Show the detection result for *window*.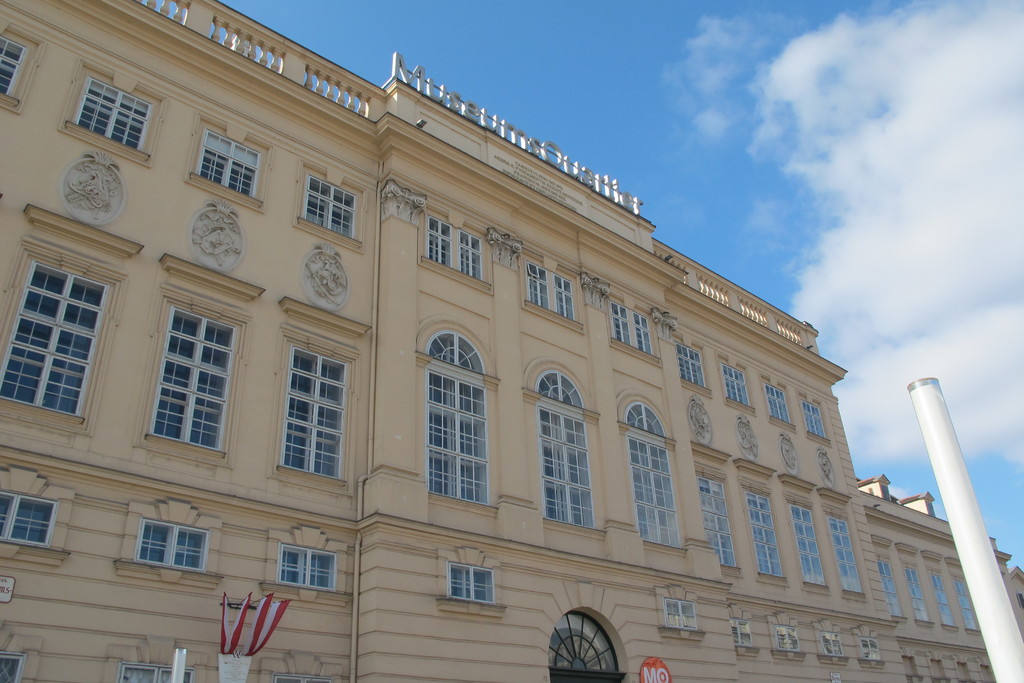
[left=0, top=200, right=140, bottom=444].
